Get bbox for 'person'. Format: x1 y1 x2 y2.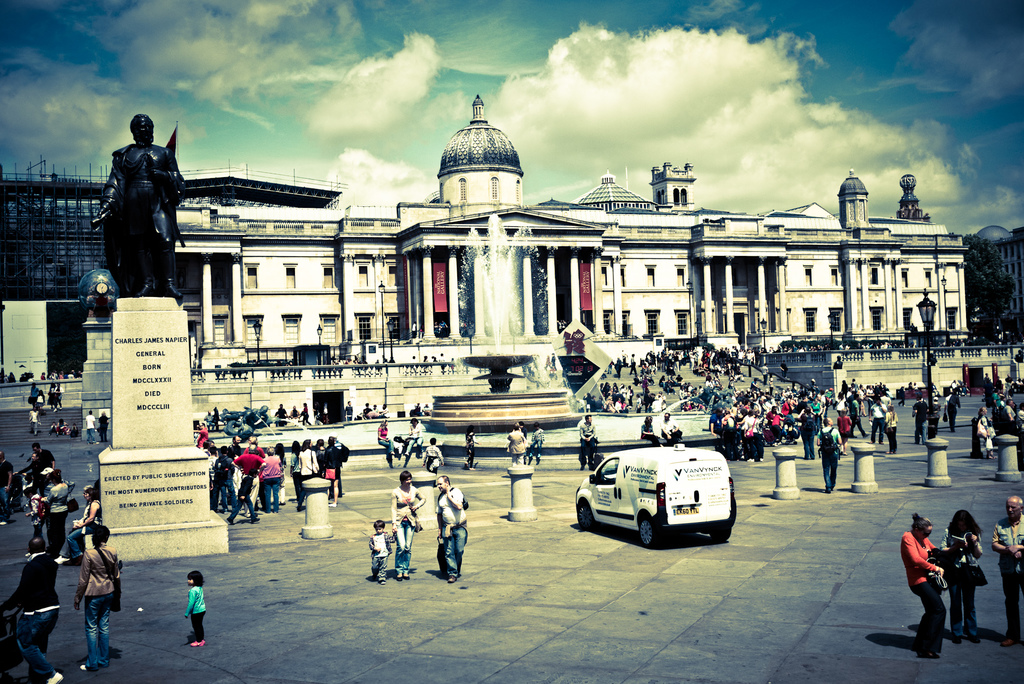
369 520 396 582.
